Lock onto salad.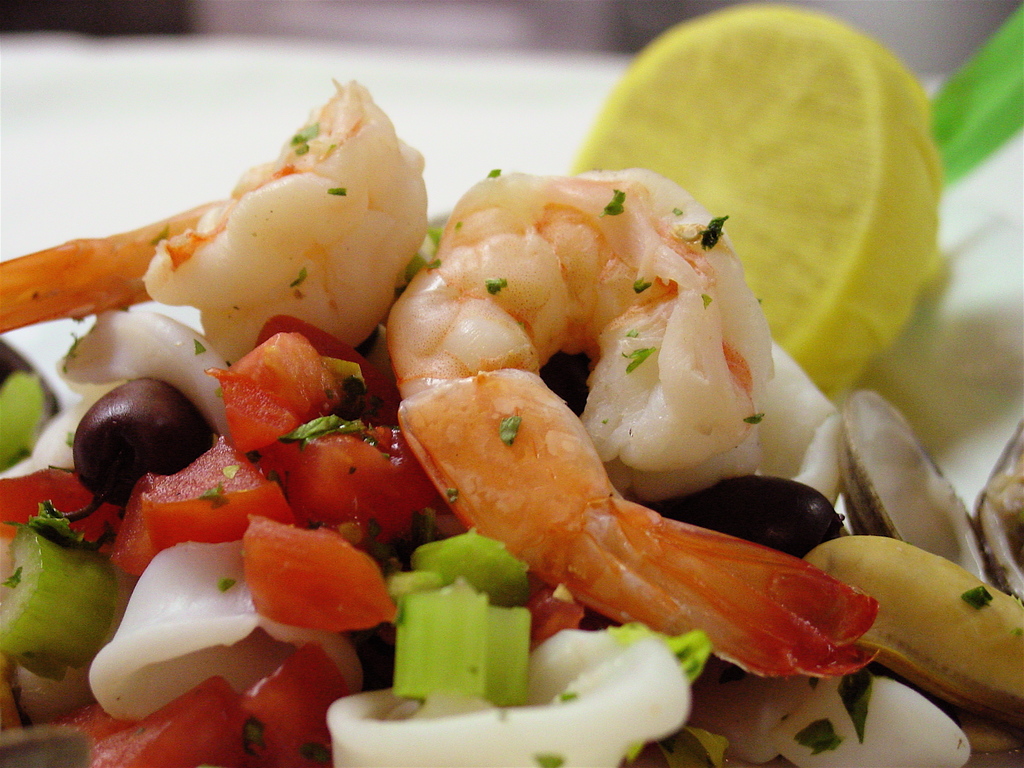
Locked: box=[1, 0, 1023, 767].
